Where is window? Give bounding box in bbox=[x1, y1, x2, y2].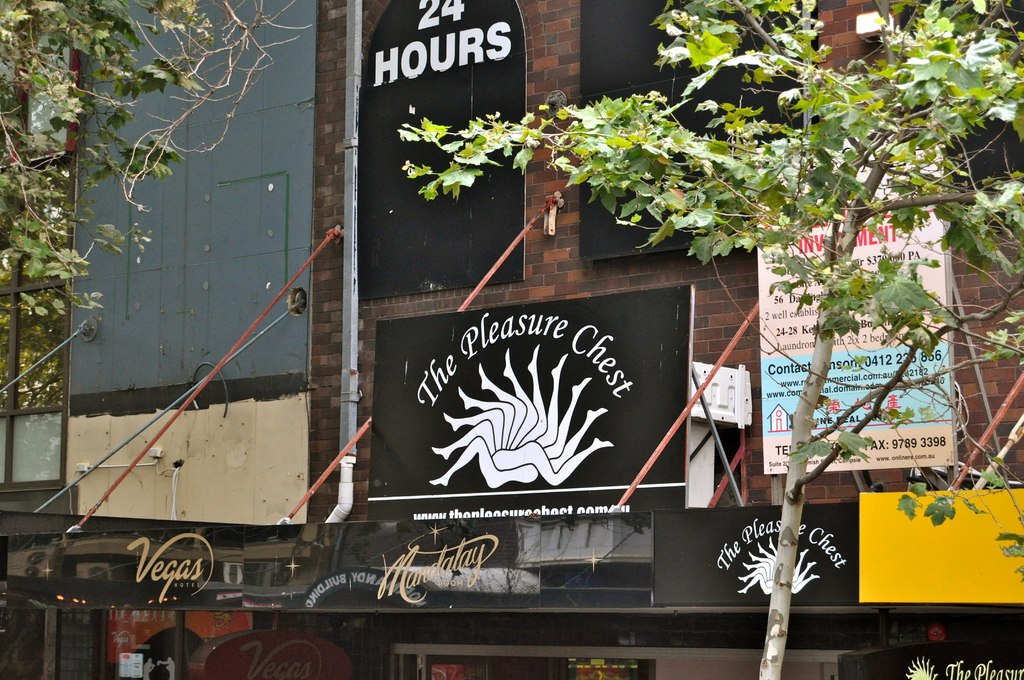
bbox=[0, 0, 79, 502].
